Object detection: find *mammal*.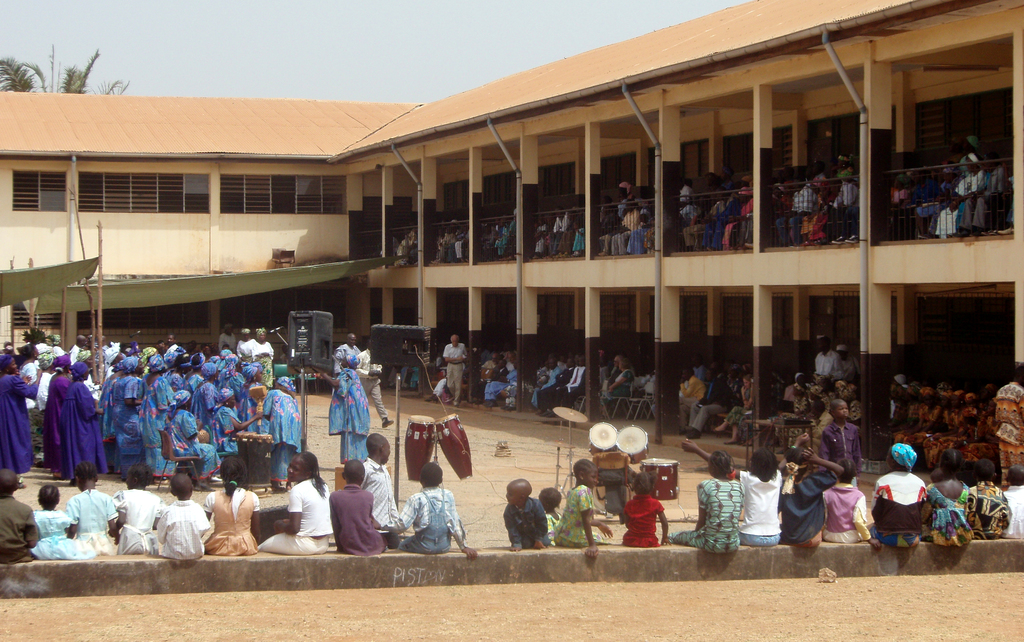
l=328, t=456, r=388, b=562.
